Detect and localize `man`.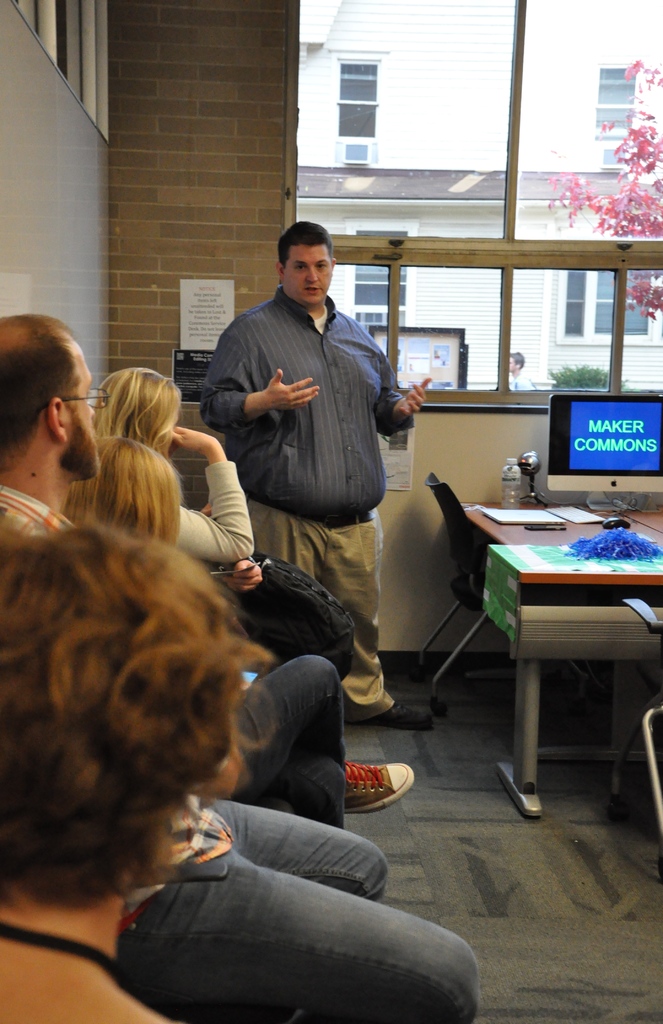
Localized at pyautogui.locateOnScreen(0, 298, 480, 1023).
